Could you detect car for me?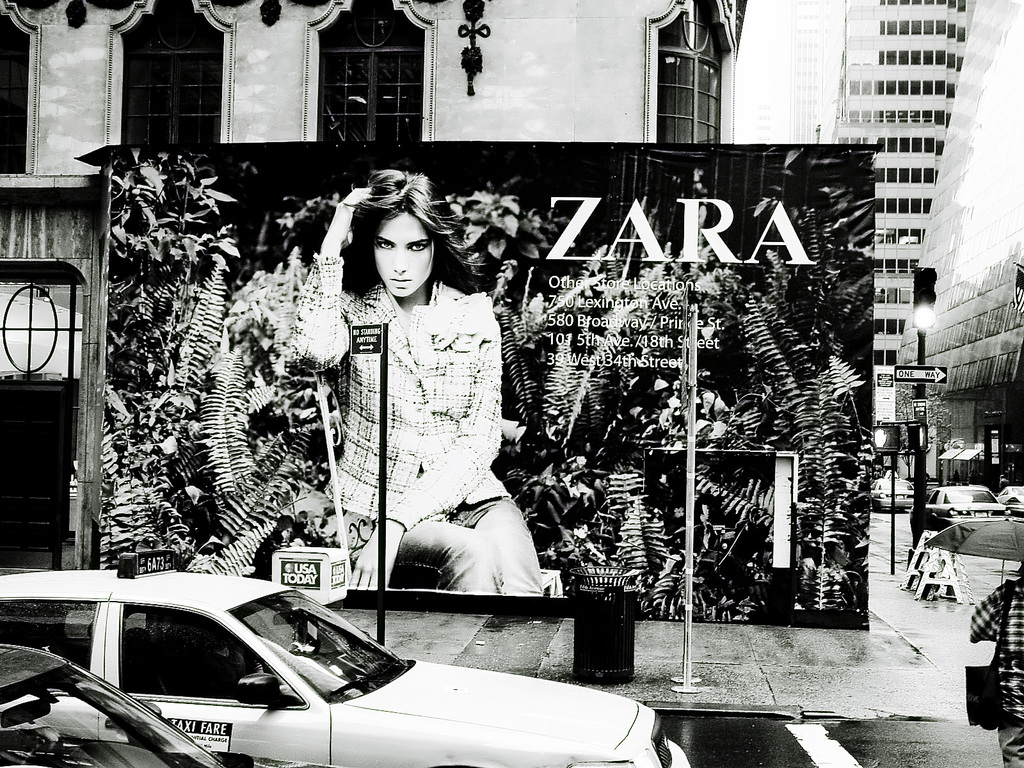
Detection result: (1004,492,1023,518).
